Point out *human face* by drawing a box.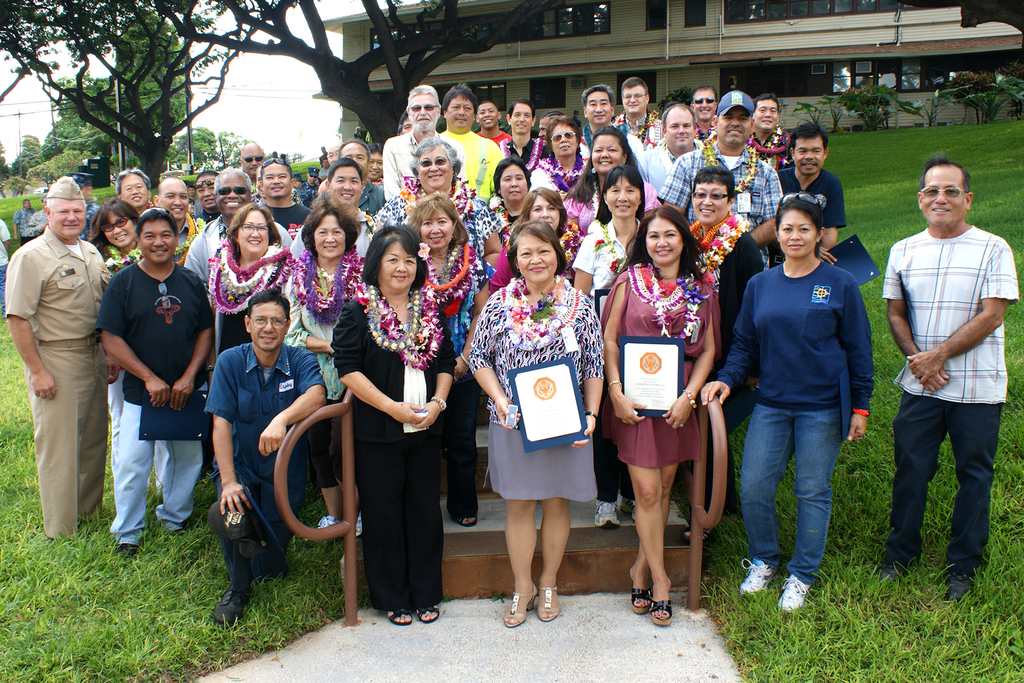
[694, 179, 726, 225].
